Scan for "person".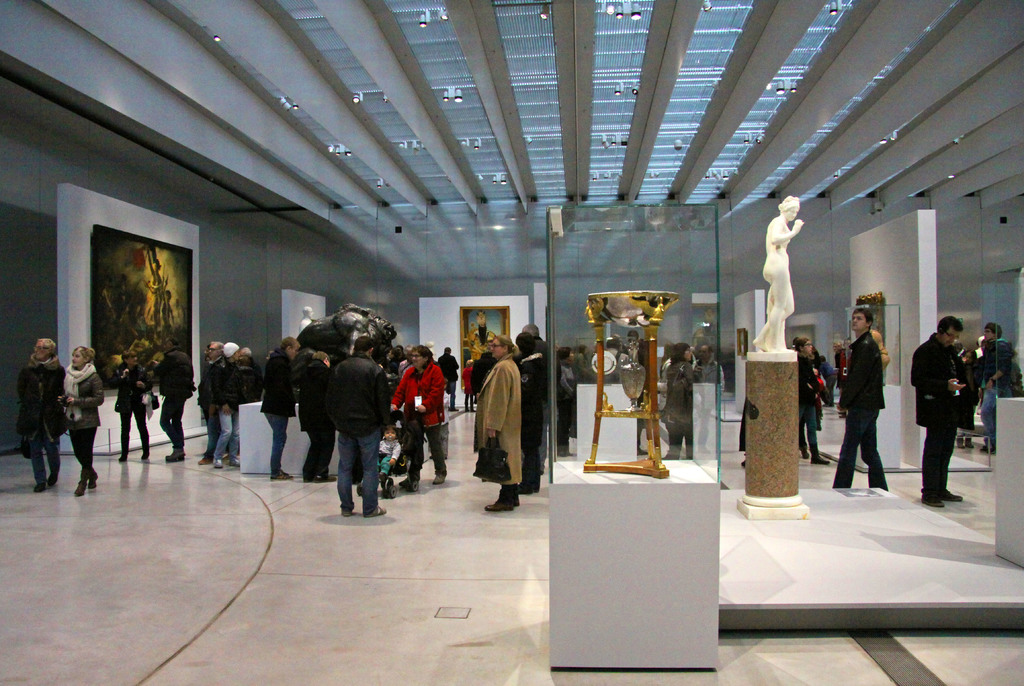
Scan result: [left=978, top=319, right=1018, bottom=458].
